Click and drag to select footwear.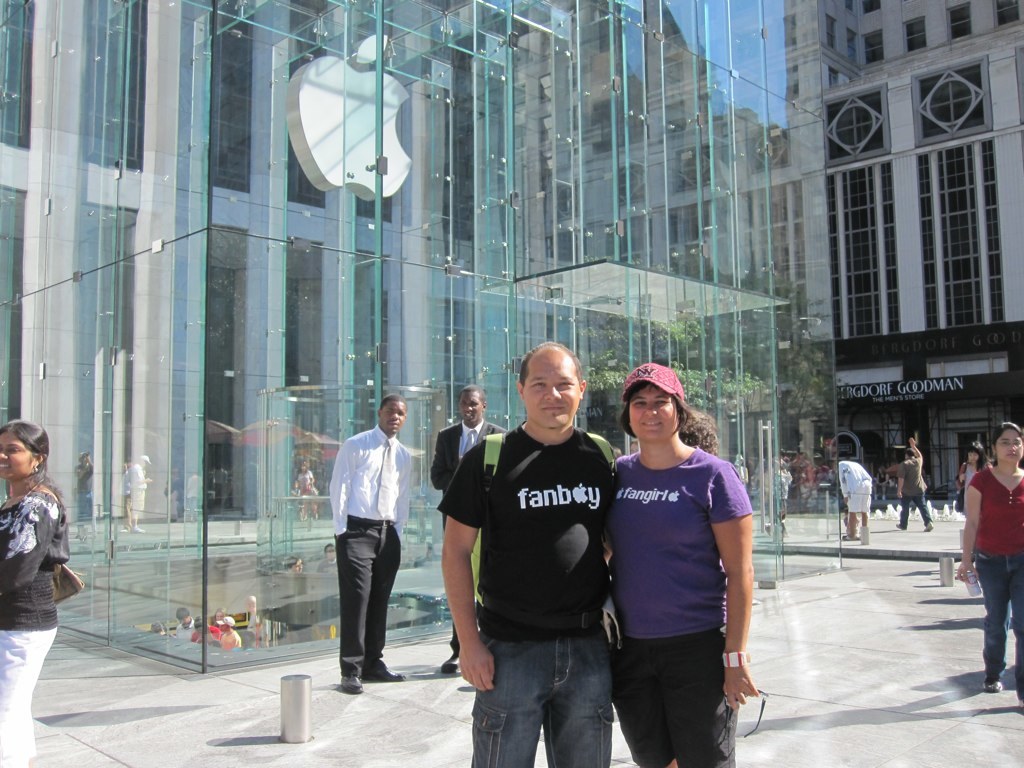
Selection: 1018:687:1023:703.
